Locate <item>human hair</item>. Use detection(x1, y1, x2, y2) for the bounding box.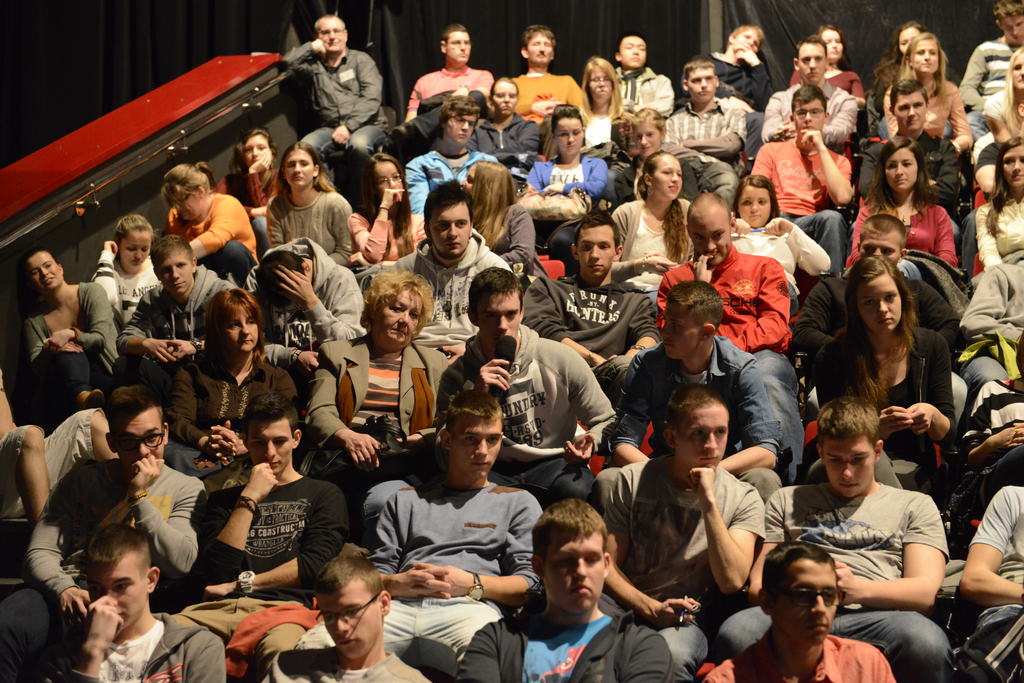
detection(991, 0, 1023, 30).
